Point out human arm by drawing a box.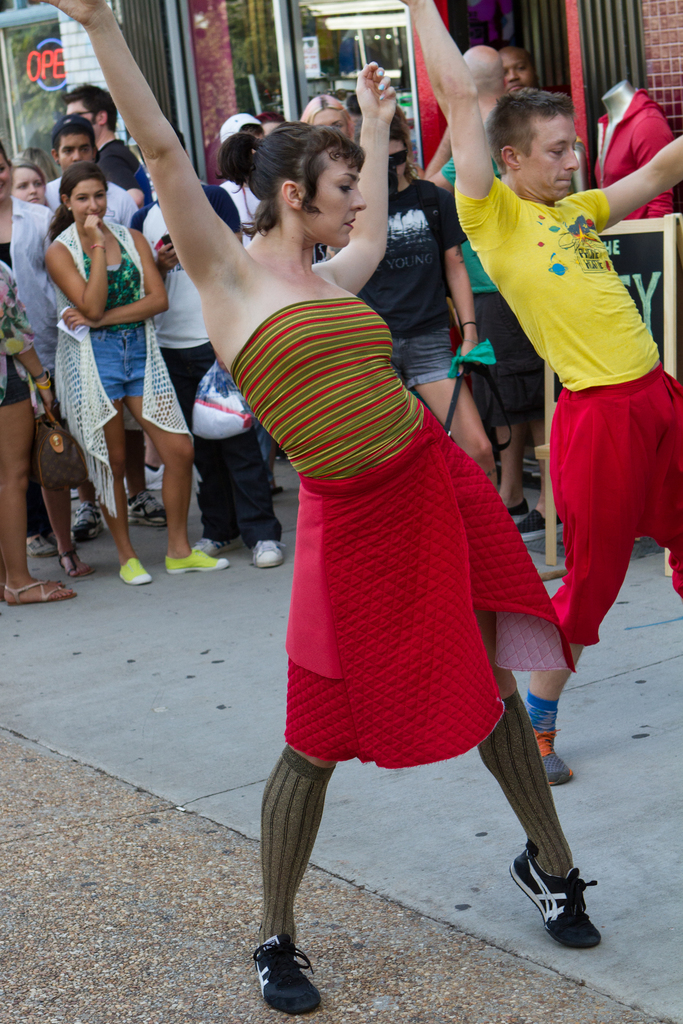
{"x1": 441, "y1": 207, "x2": 481, "y2": 369}.
